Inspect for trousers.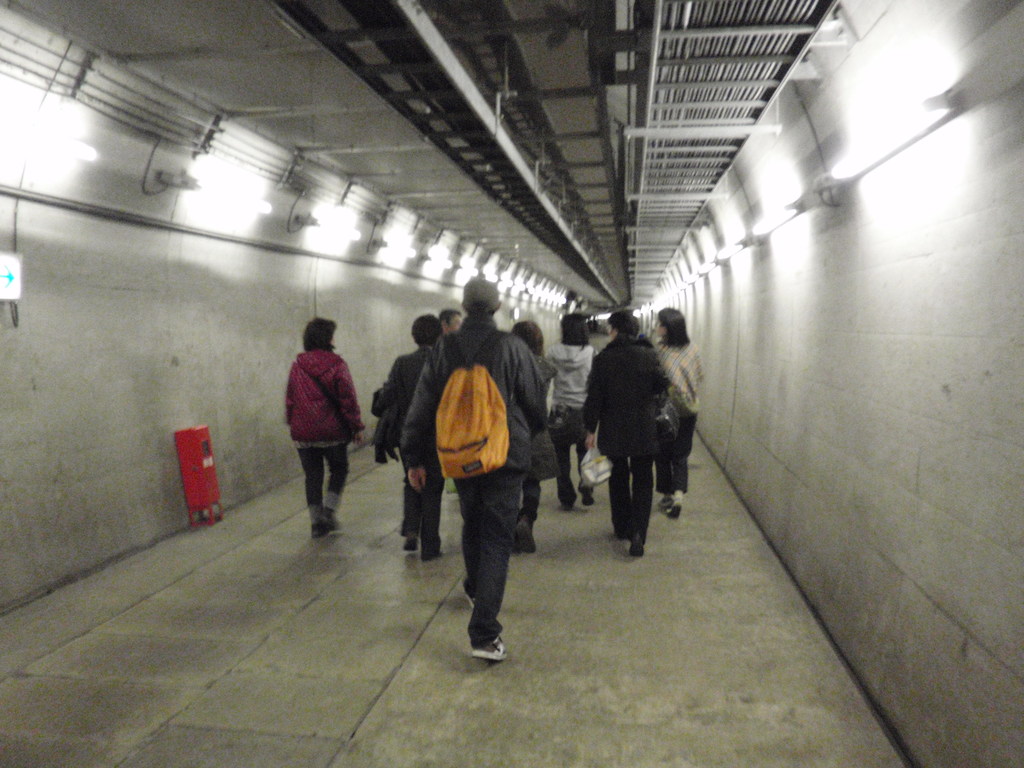
Inspection: 549:413:589:507.
